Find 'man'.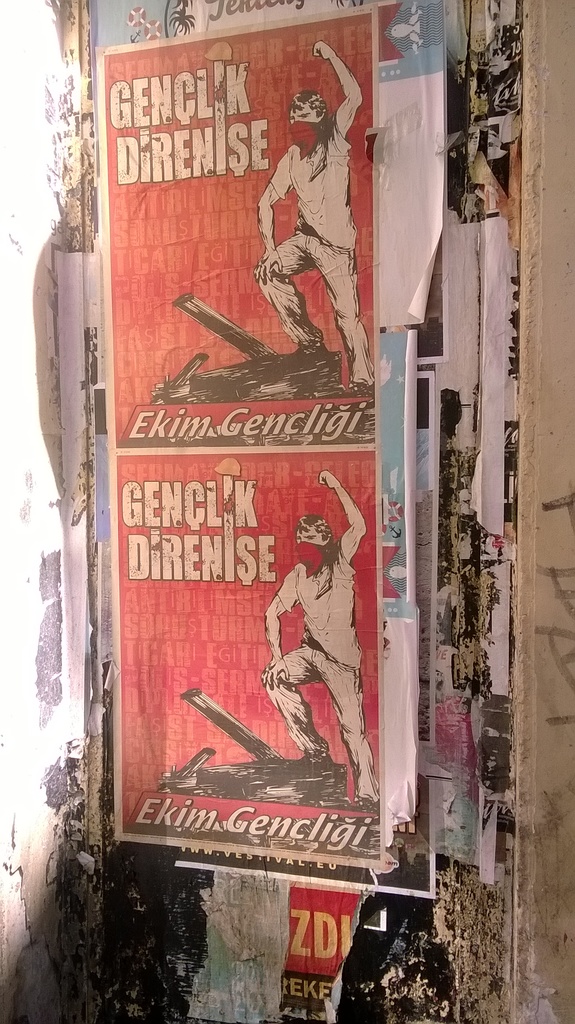
[227, 63, 365, 372].
